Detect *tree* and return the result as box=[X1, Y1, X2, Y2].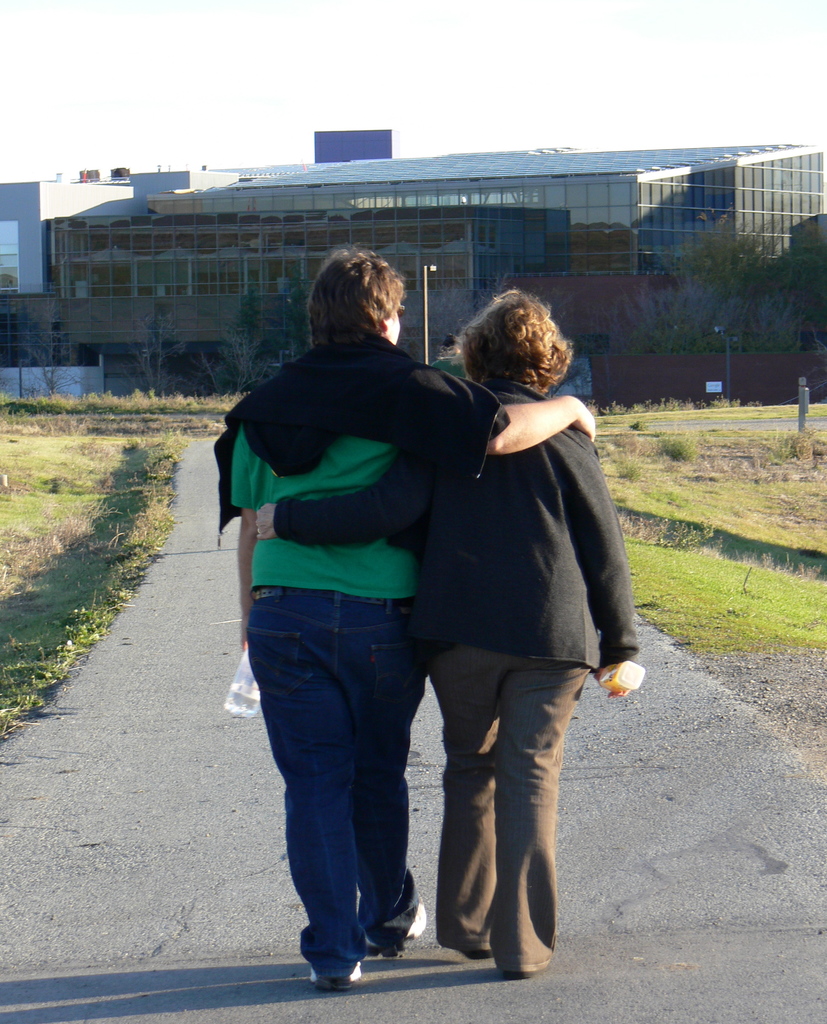
box=[13, 278, 110, 405].
